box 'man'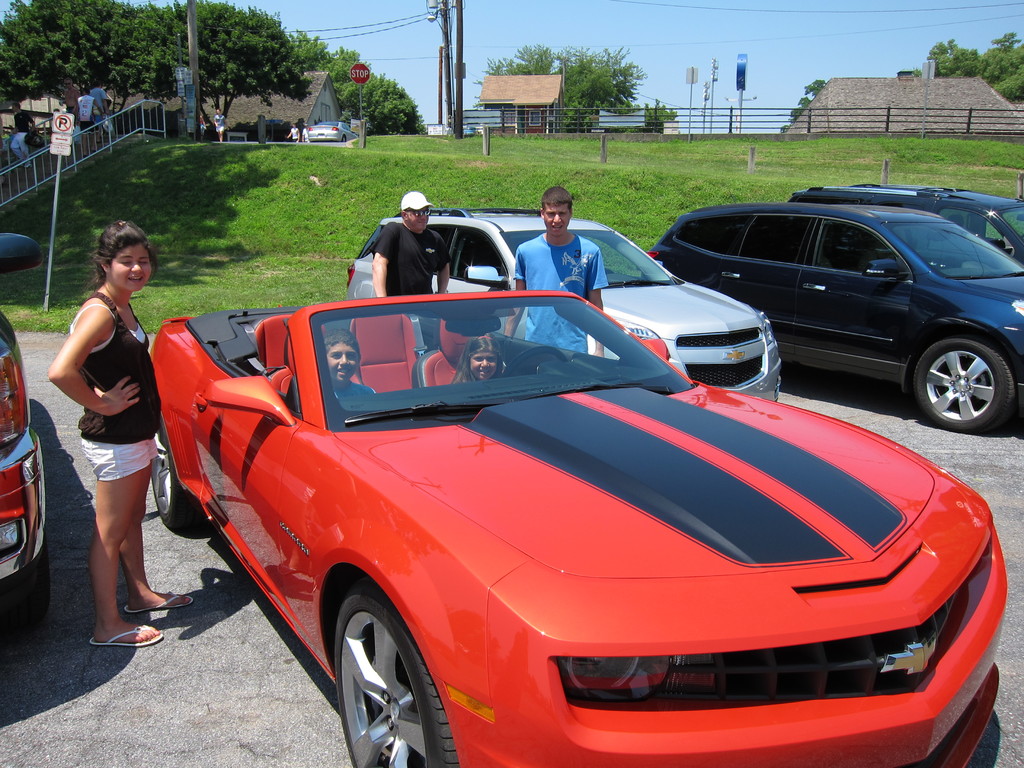
<box>372,197,449,302</box>
